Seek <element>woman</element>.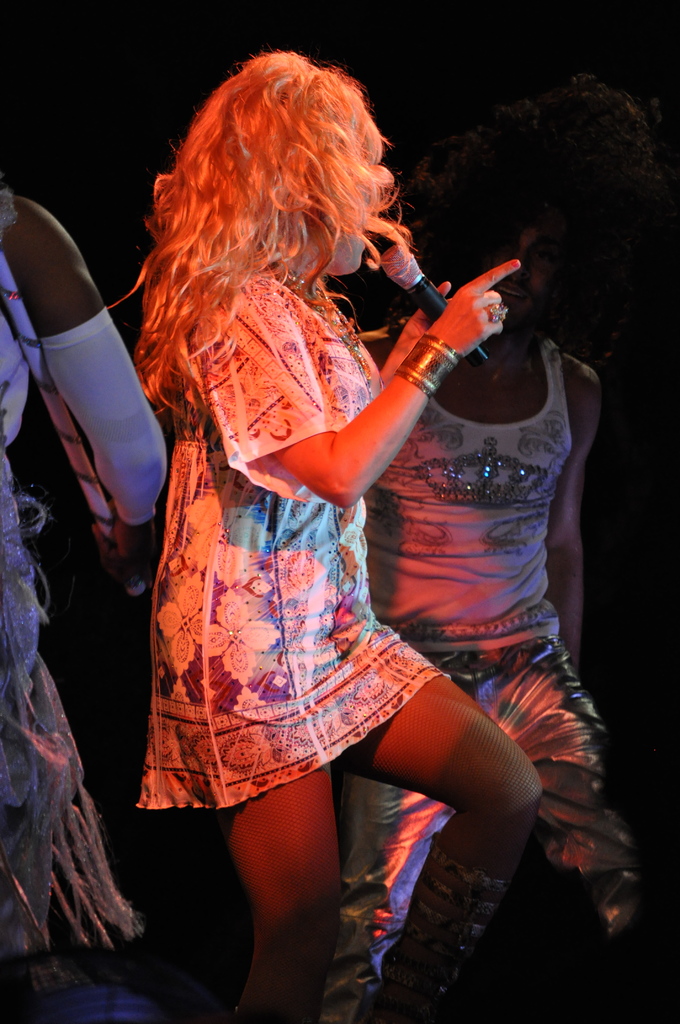
box=[101, 61, 572, 994].
